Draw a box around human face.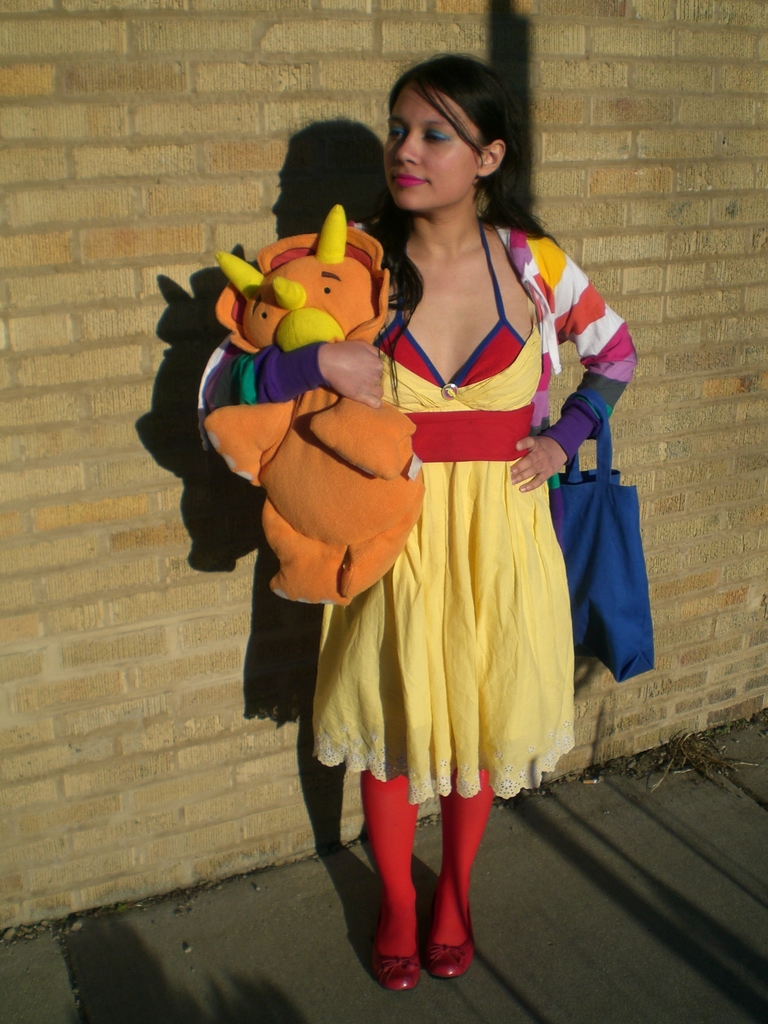
<bbox>387, 95, 481, 209</bbox>.
